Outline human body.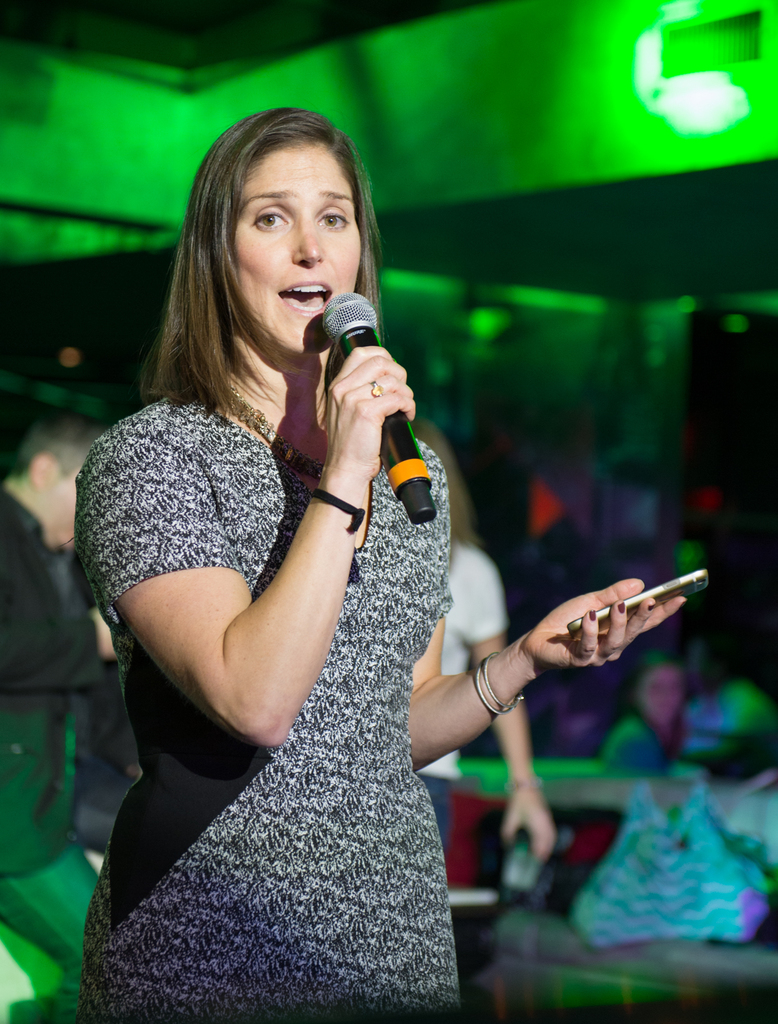
Outline: <bbox>69, 114, 507, 1023</bbox>.
